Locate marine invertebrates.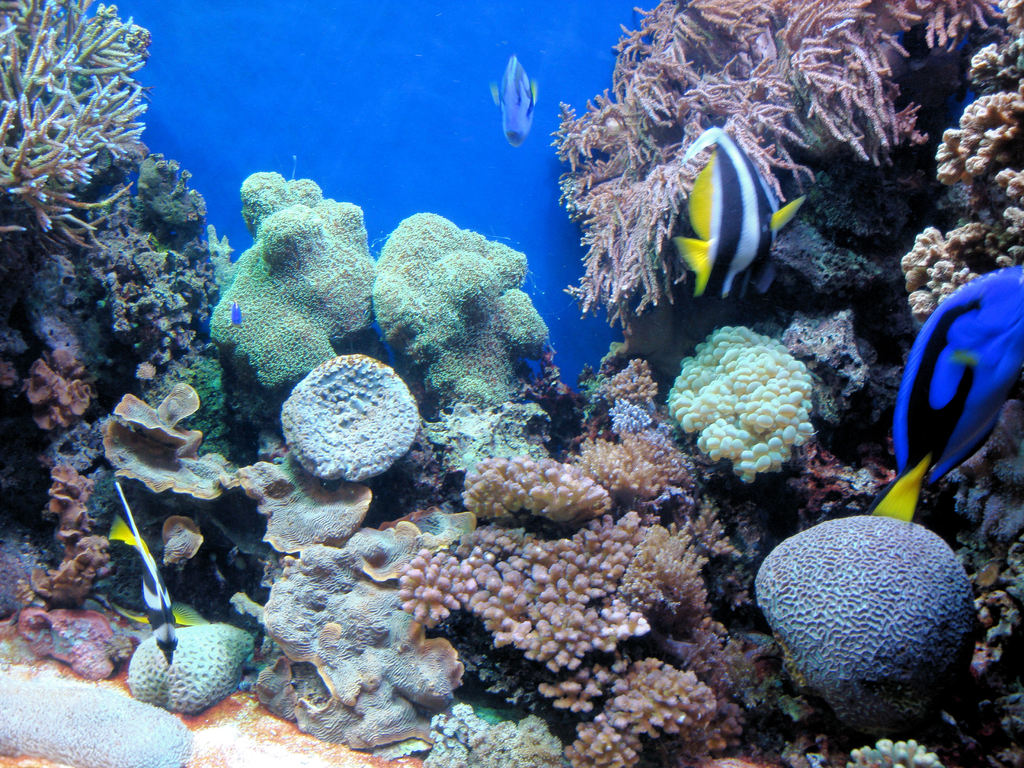
Bounding box: select_region(234, 475, 392, 569).
